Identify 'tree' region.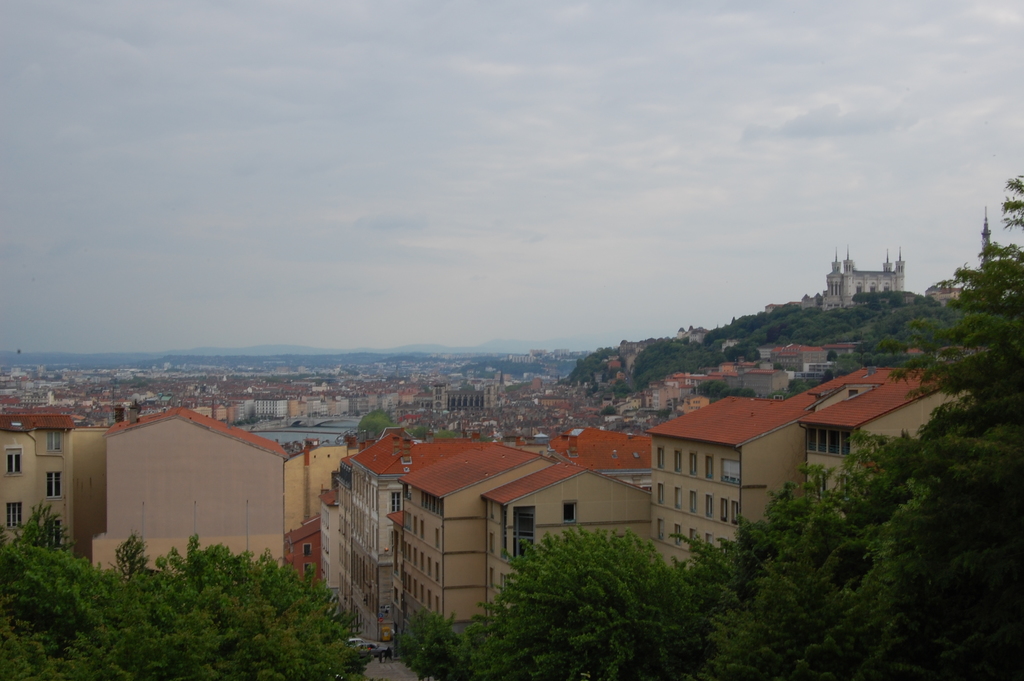
Region: locate(0, 496, 369, 680).
